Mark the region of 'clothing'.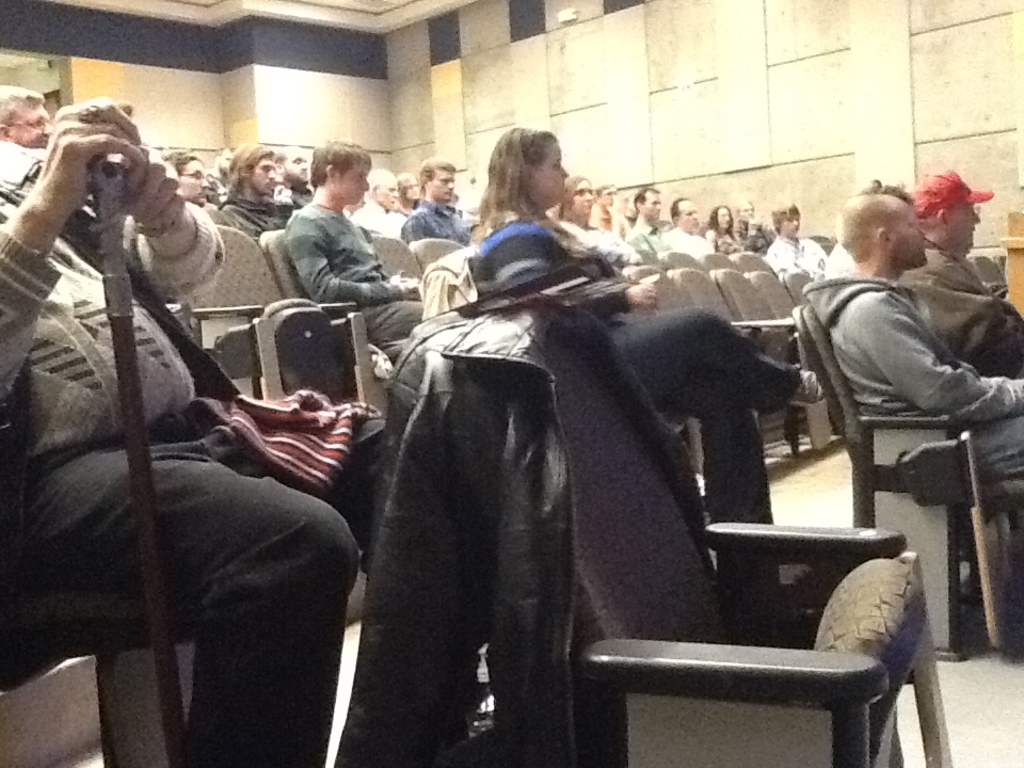
Region: left=394, top=198, right=468, bottom=259.
